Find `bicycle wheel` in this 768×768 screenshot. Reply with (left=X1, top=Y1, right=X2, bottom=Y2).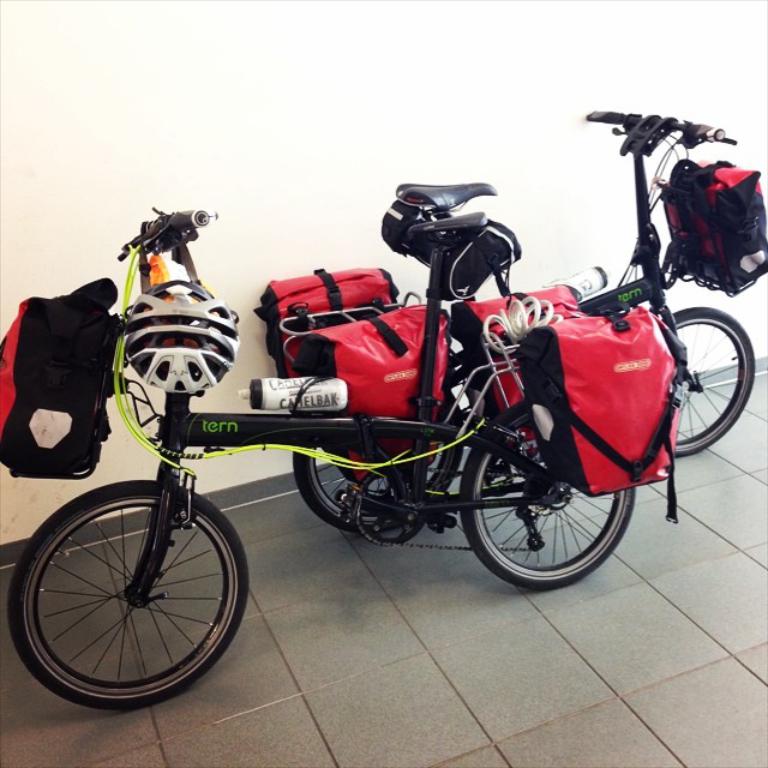
(left=292, top=428, right=468, bottom=526).
